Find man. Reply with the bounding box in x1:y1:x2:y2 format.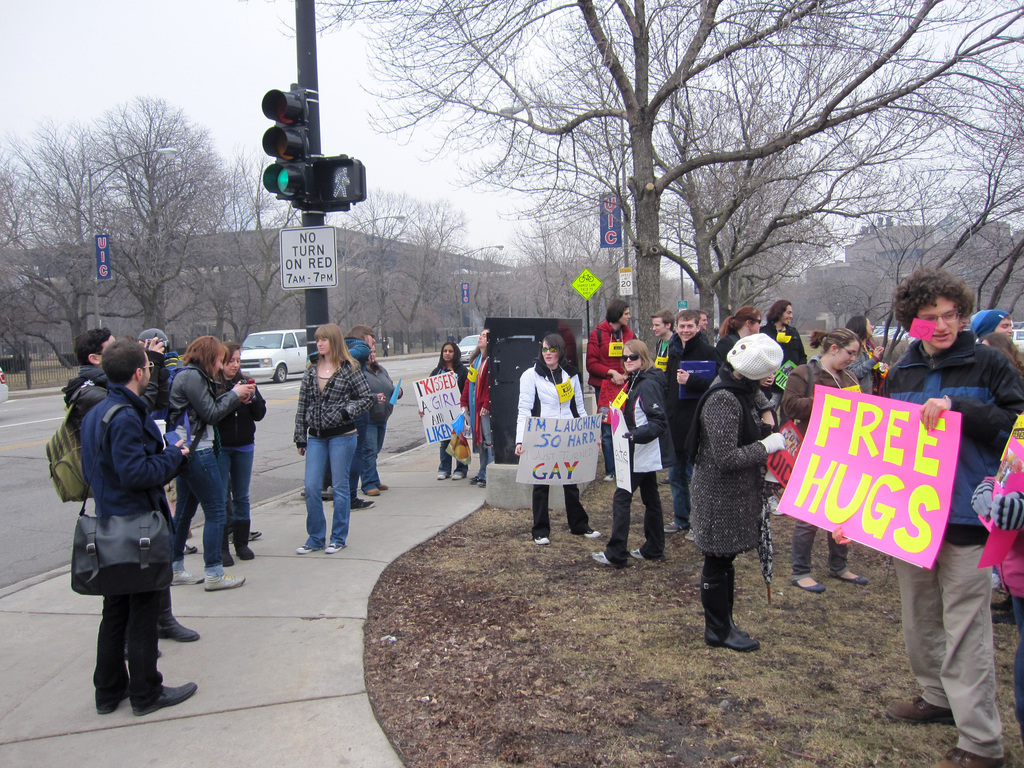
68:321:205:641.
